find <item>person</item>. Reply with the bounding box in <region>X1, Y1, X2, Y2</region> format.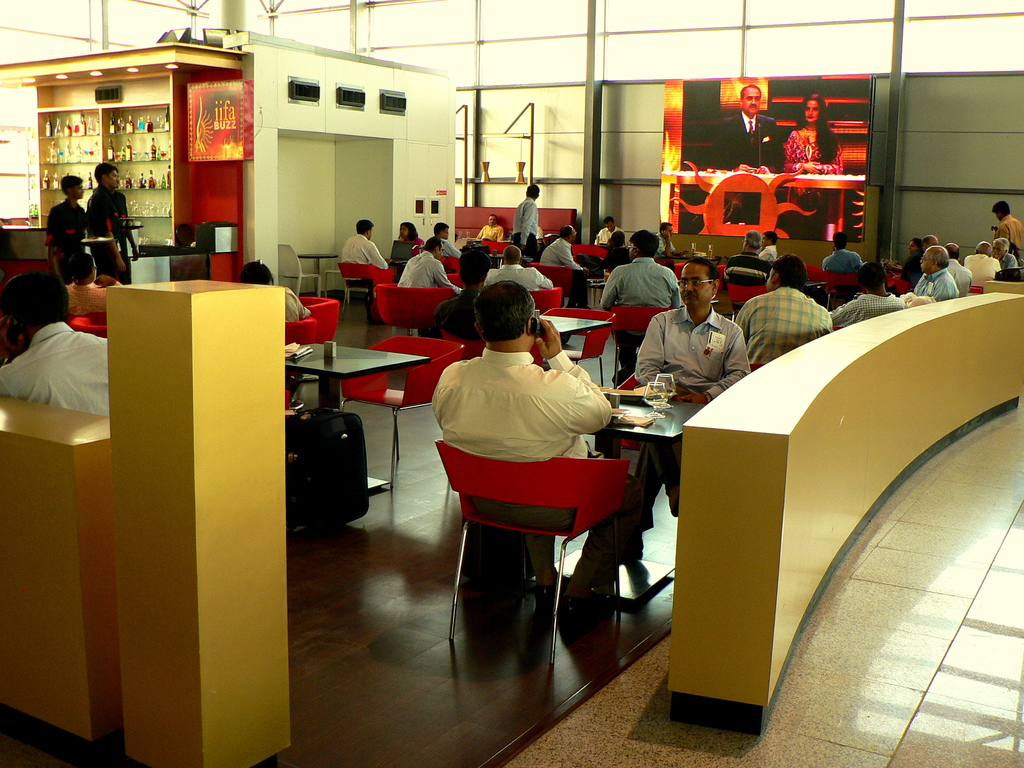
<region>43, 172, 90, 275</region>.
